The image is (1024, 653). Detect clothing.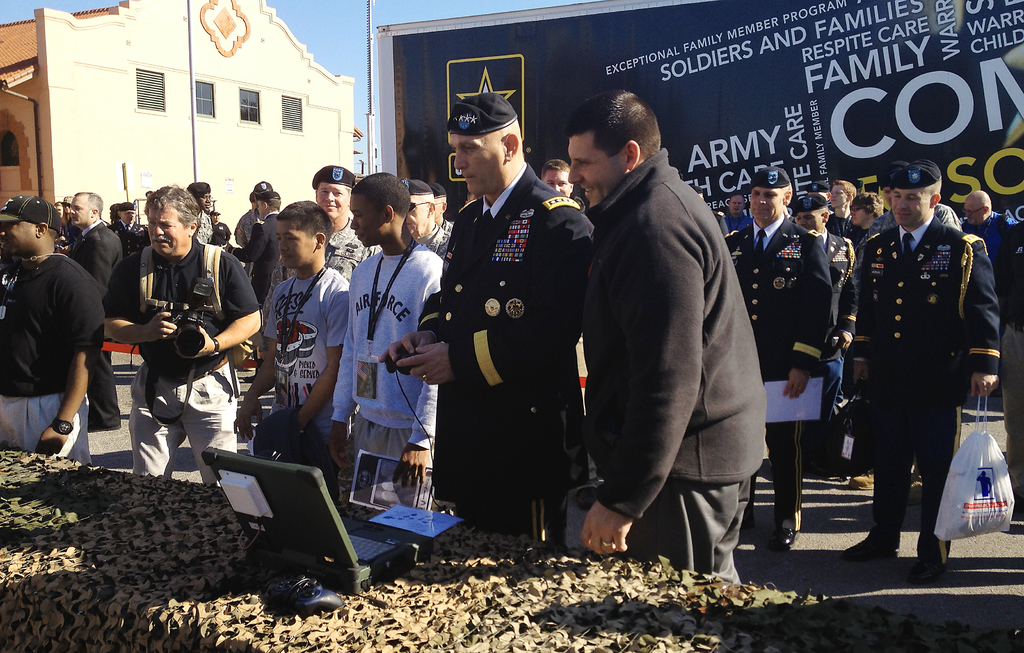
Detection: 968 207 1004 340.
